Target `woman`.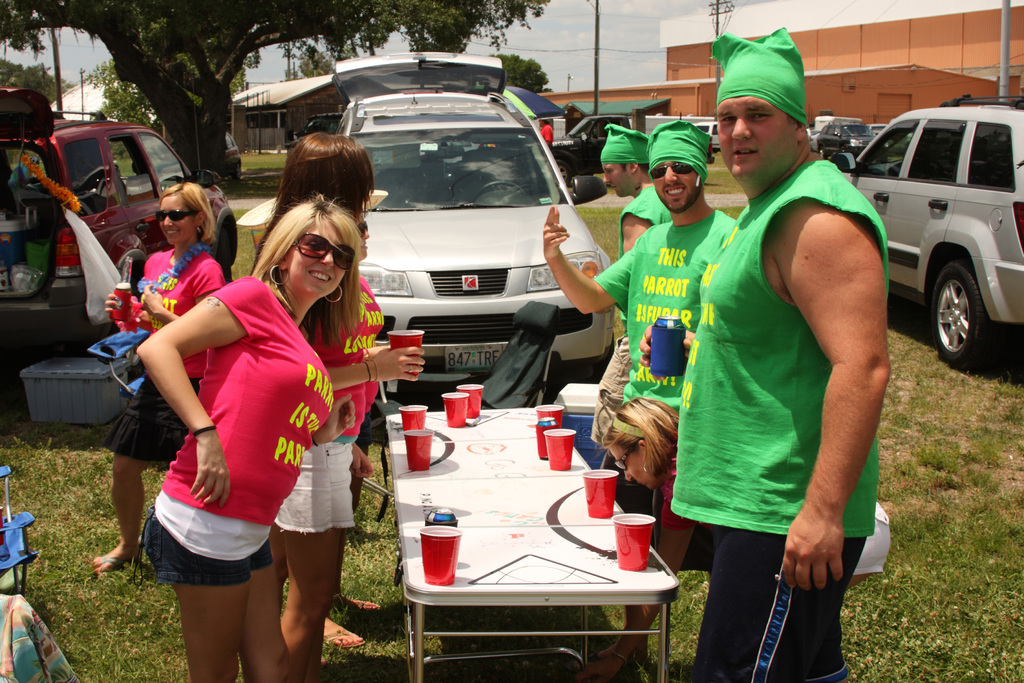
Target region: x1=222 y1=126 x2=426 y2=675.
